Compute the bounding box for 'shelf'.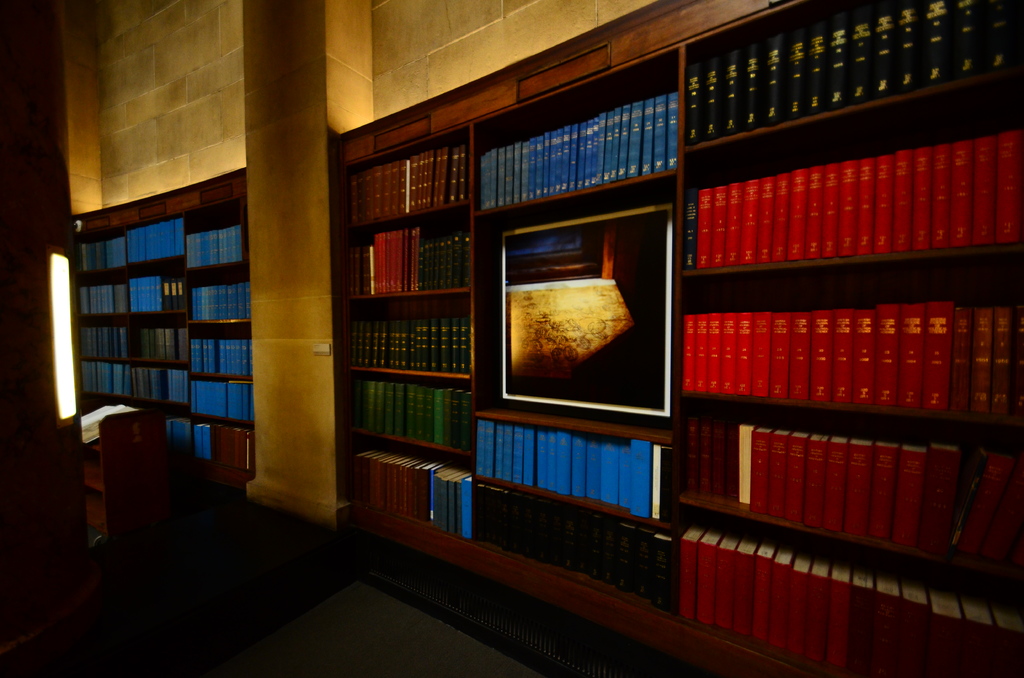
465:472:679:607.
